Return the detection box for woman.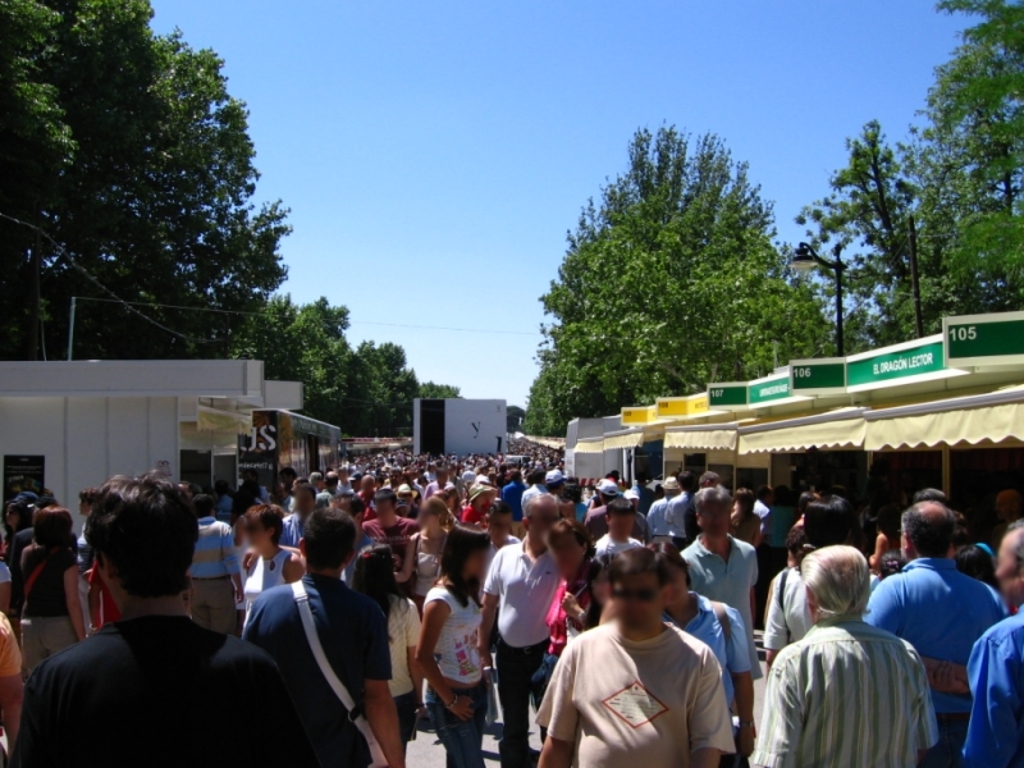
(left=411, top=530, right=486, bottom=767).
